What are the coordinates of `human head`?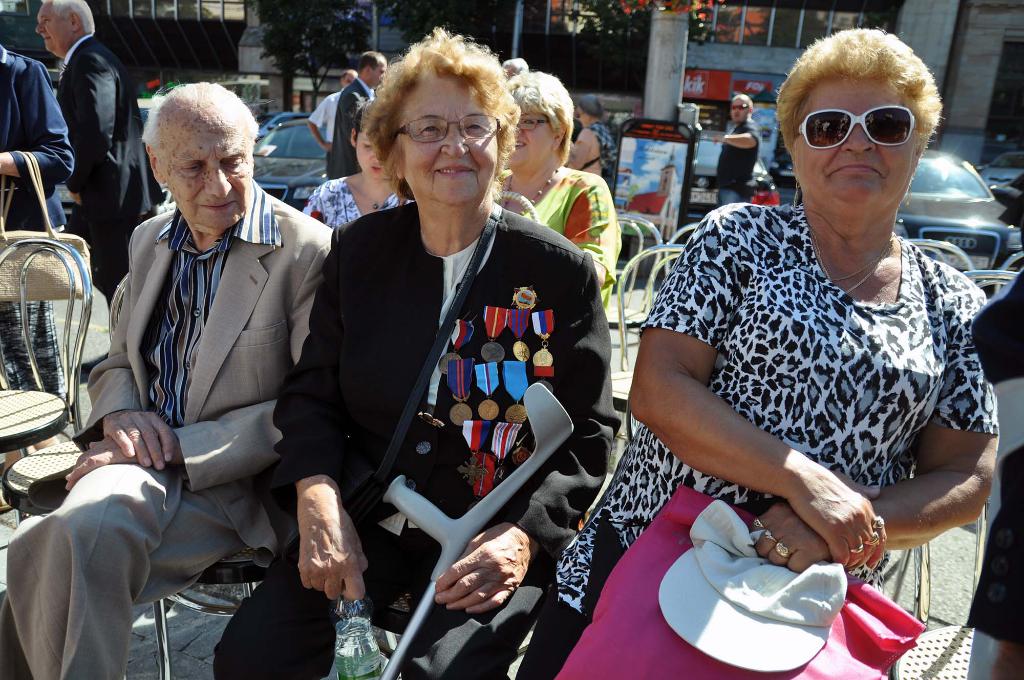
(x1=359, y1=51, x2=389, y2=88).
